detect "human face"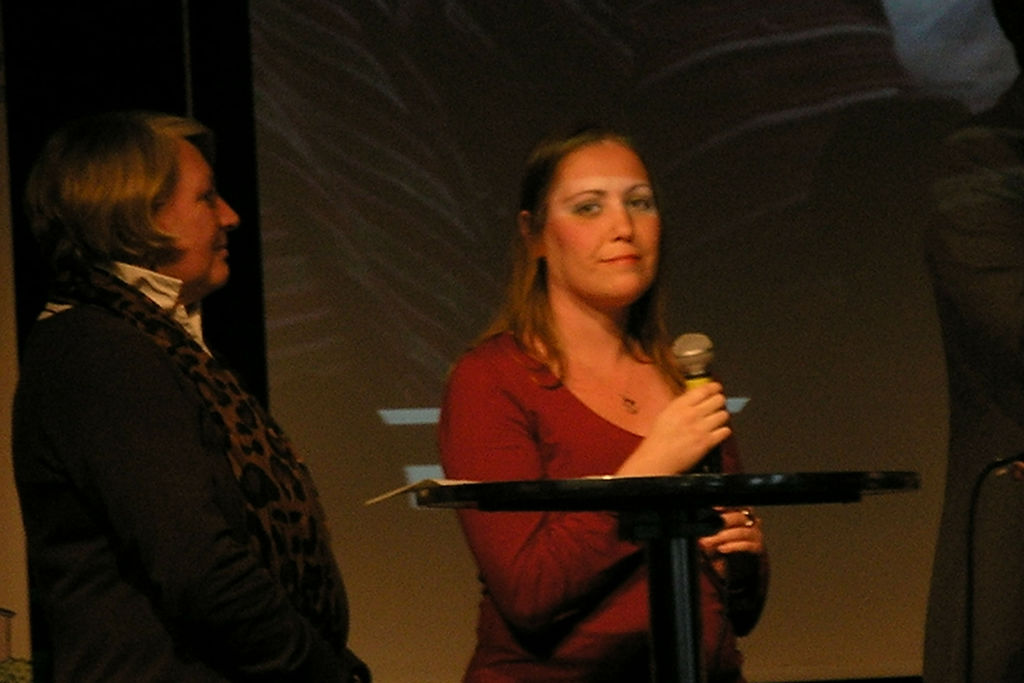
x1=152, y1=131, x2=237, y2=299
